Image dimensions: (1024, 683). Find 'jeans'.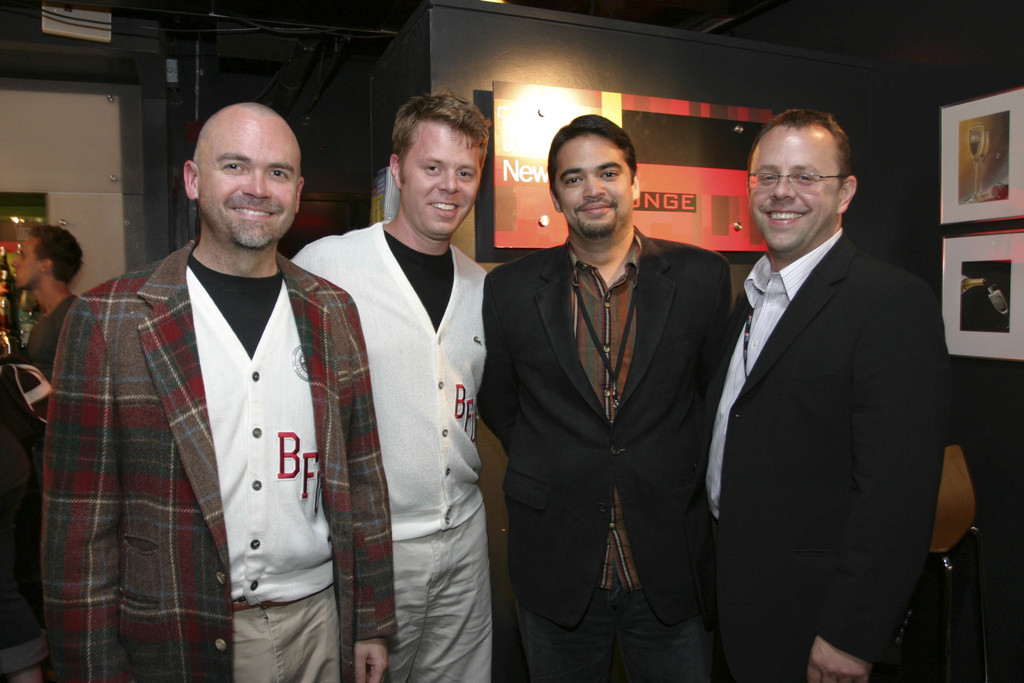
bbox=(516, 583, 714, 682).
